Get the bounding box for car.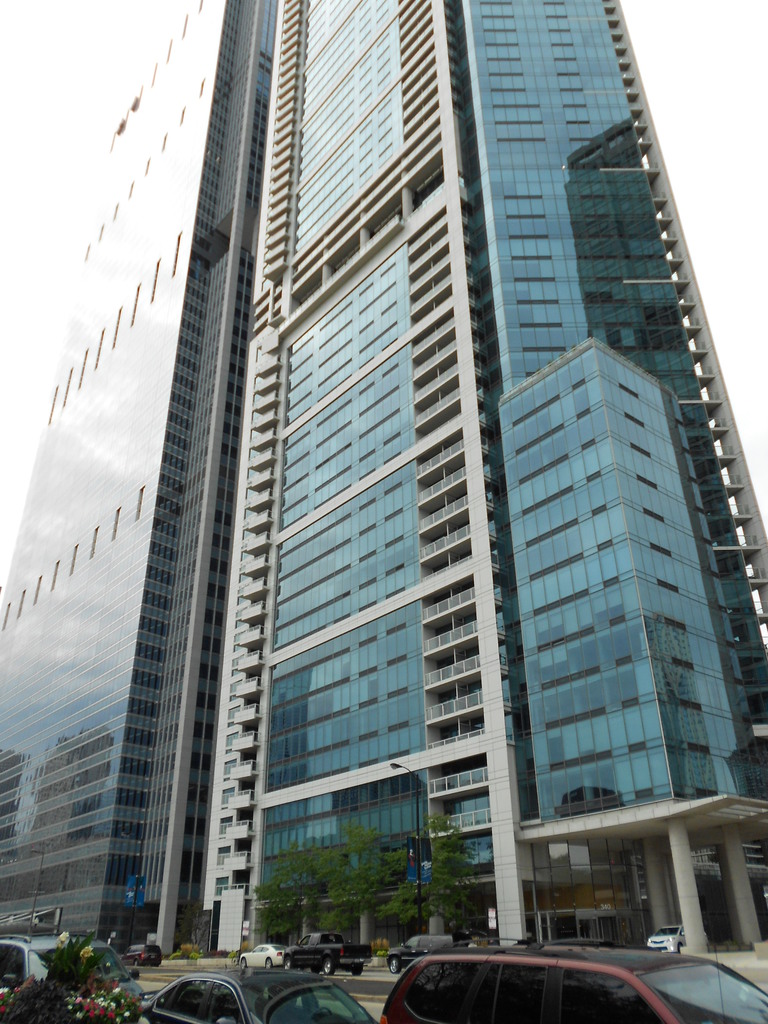
region(120, 961, 378, 1023).
